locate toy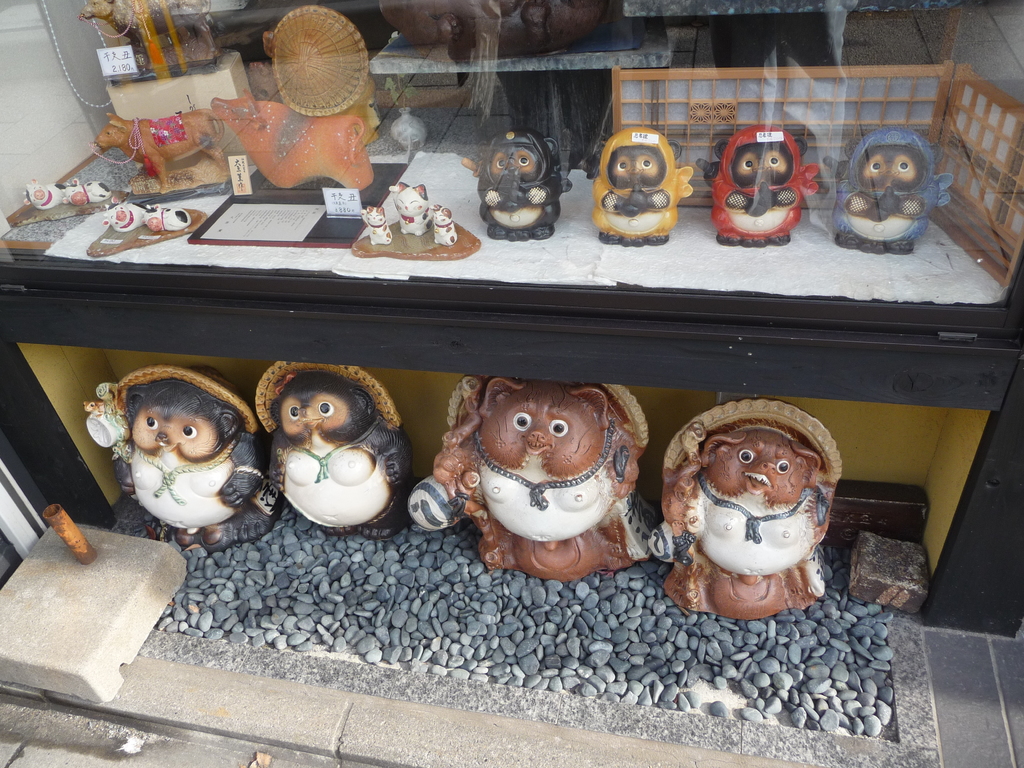
region(653, 394, 846, 615)
